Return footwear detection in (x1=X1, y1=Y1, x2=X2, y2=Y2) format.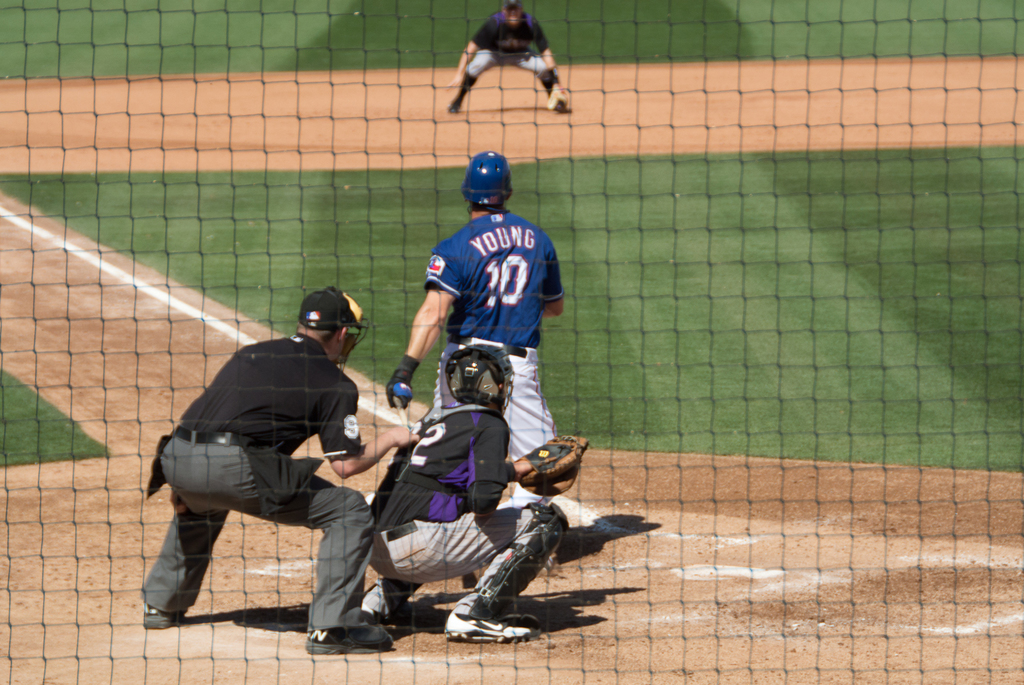
(x1=444, y1=589, x2=550, y2=648).
